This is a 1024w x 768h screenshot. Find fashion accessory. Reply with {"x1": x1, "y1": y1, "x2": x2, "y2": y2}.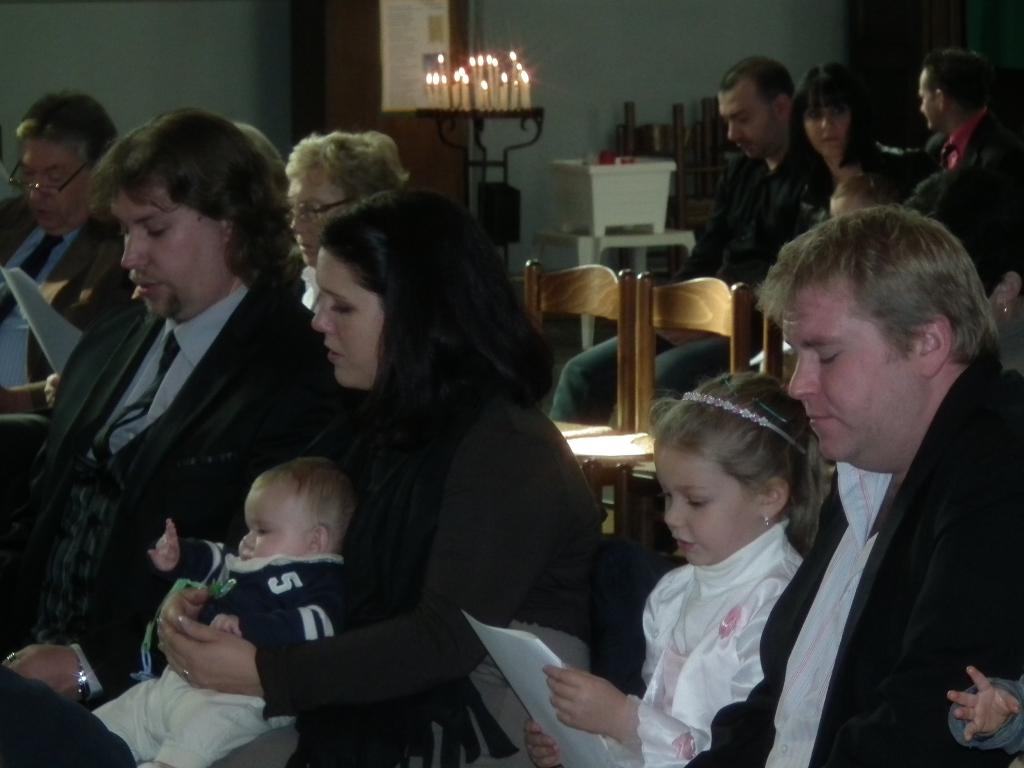
{"x1": 184, "y1": 663, "x2": 191, "y2": 680}.
